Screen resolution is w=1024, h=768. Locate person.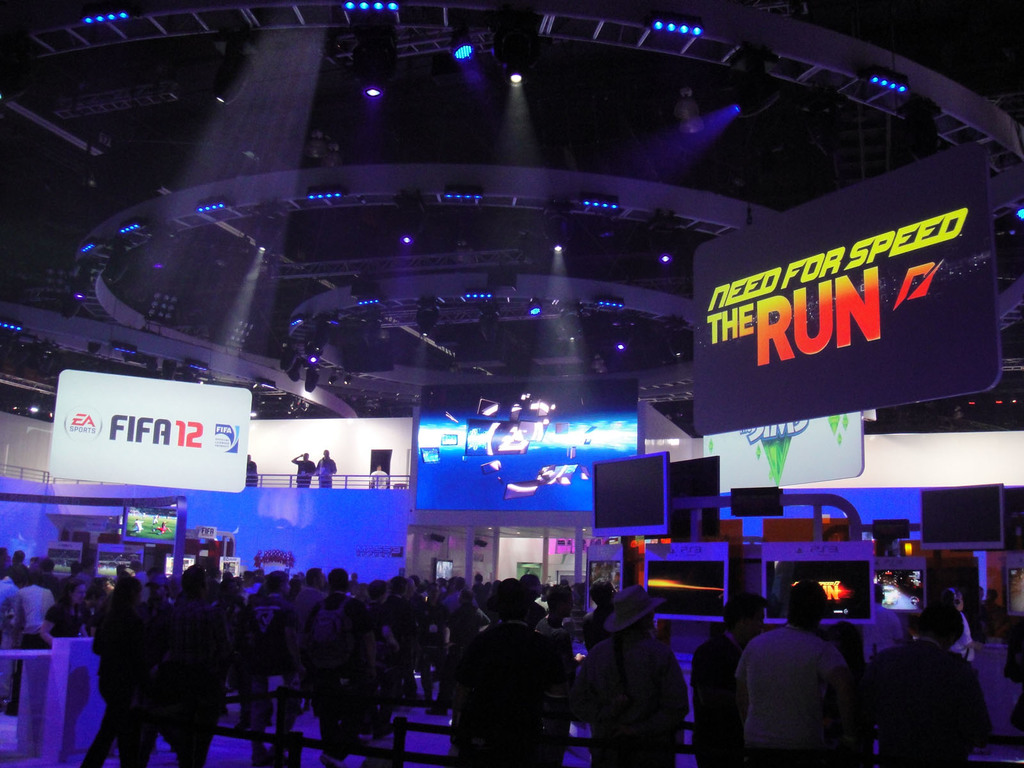
box=[574, 580, 621, 651].
